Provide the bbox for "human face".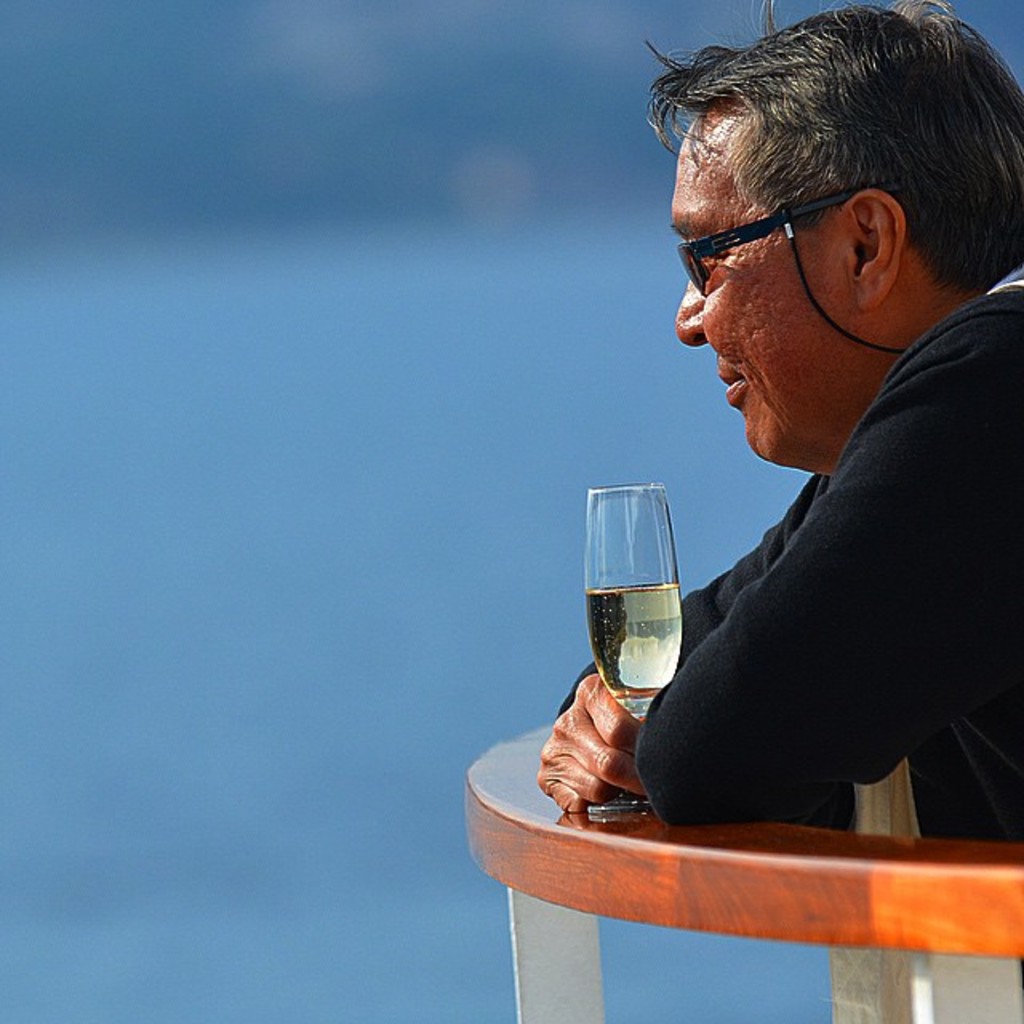
667 93 864 474.
